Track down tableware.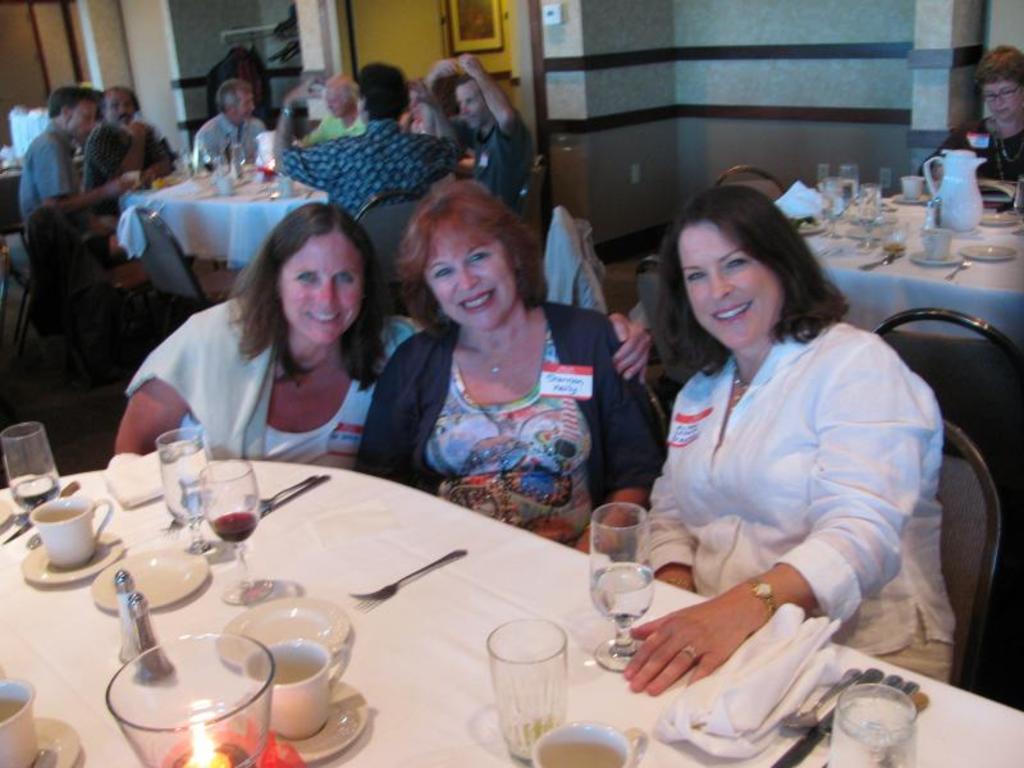
Tracked to <bbox>0, 426, 58, 516</bbox>.
